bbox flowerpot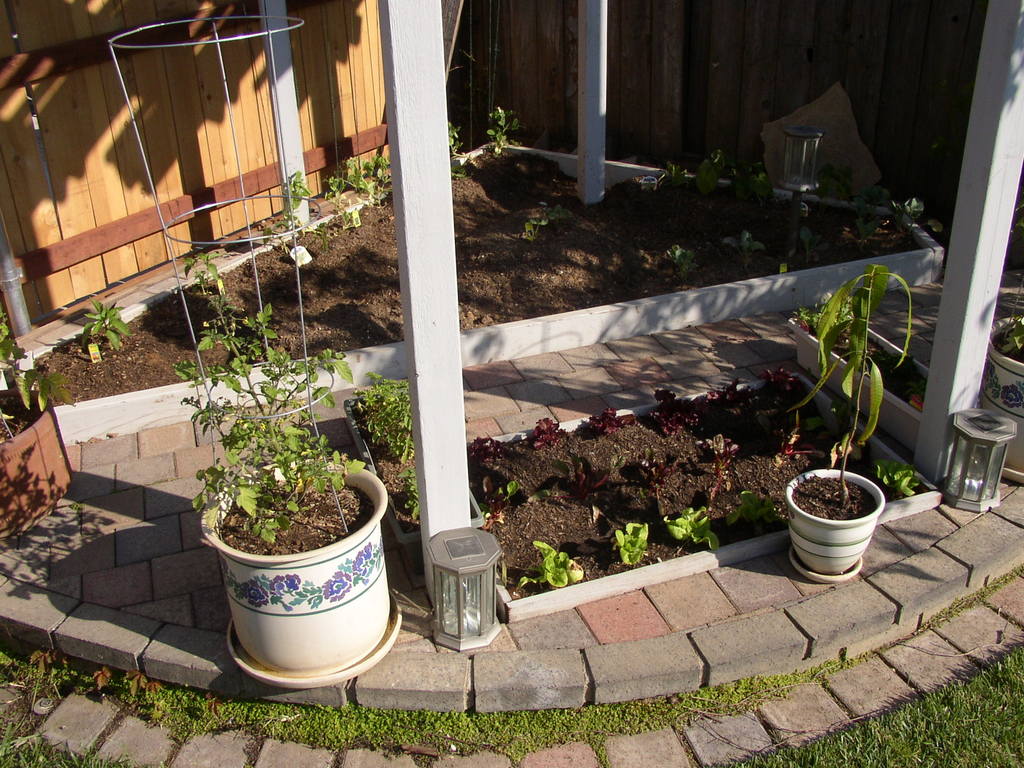
(790, 480, 887, 573)
